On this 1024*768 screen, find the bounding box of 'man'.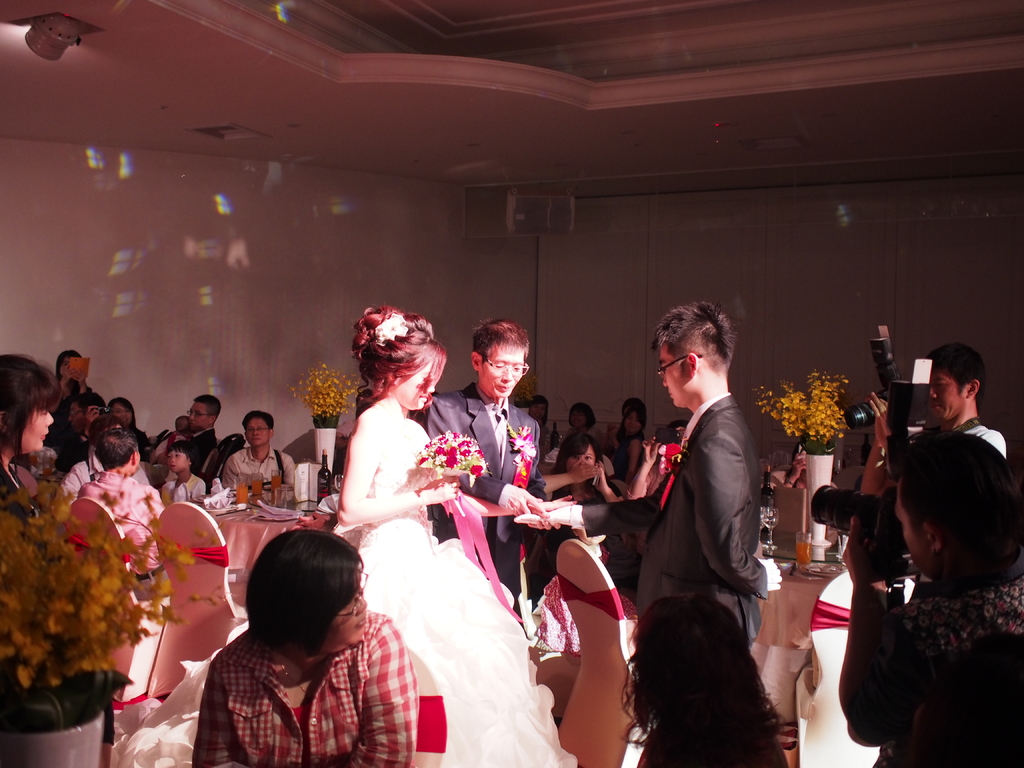
Bounding box: <region>523, 295, 802, 760</region>.
